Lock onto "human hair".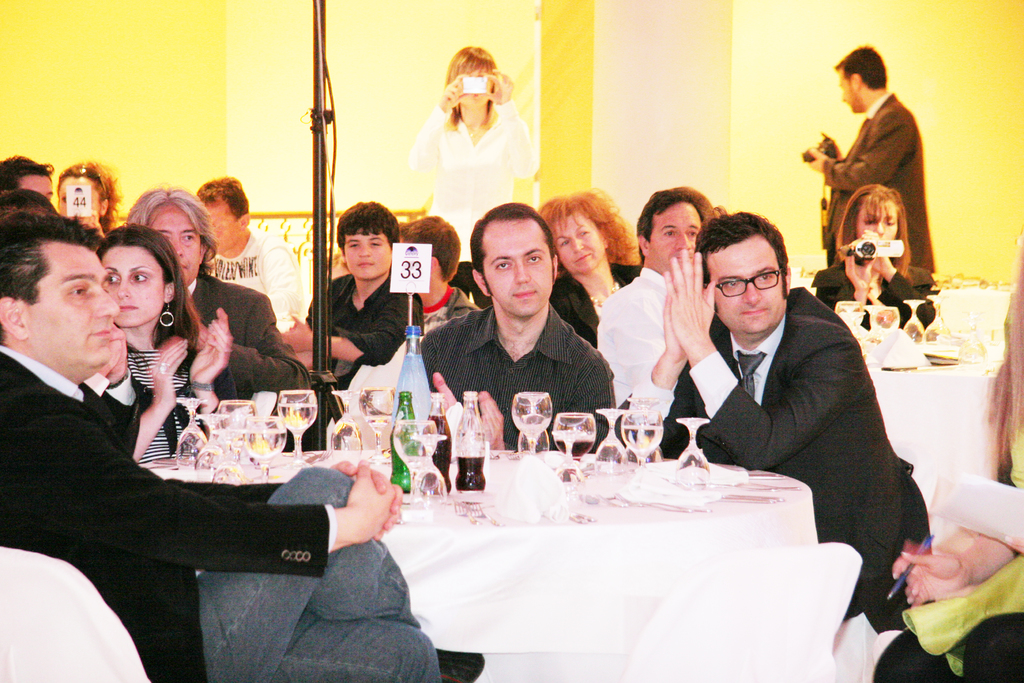
Locked: [x1=709, y1=206, x2=804, y2=309].
